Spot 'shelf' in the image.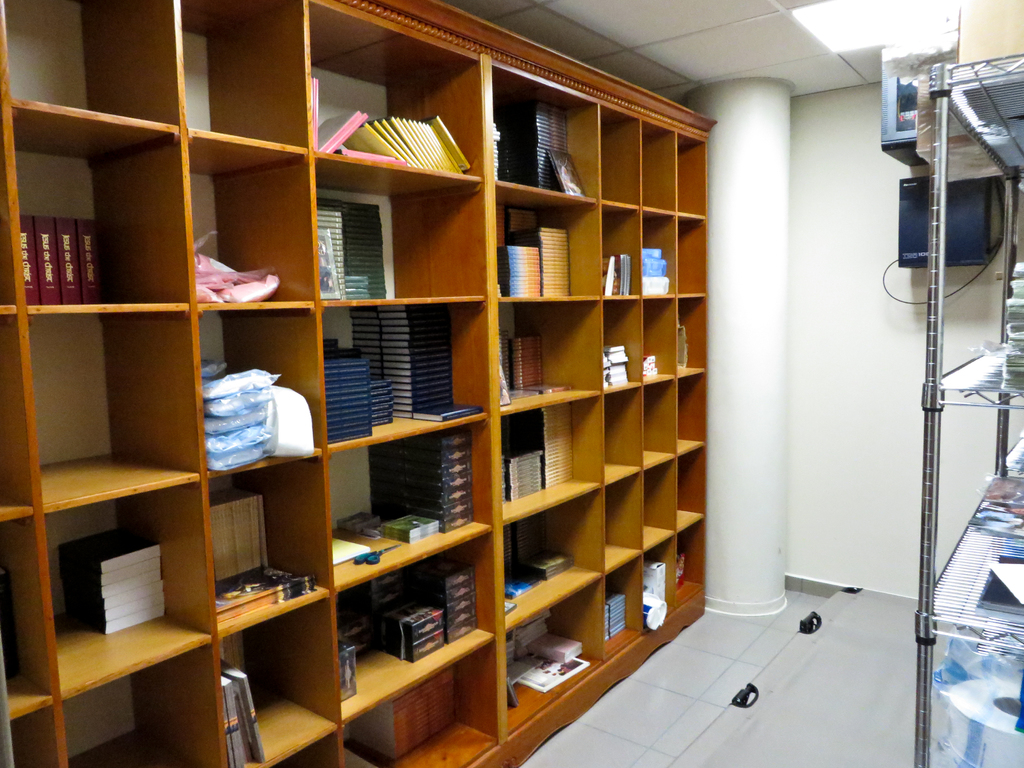
'shelf' found at detection(31, 498, 218, 695).
